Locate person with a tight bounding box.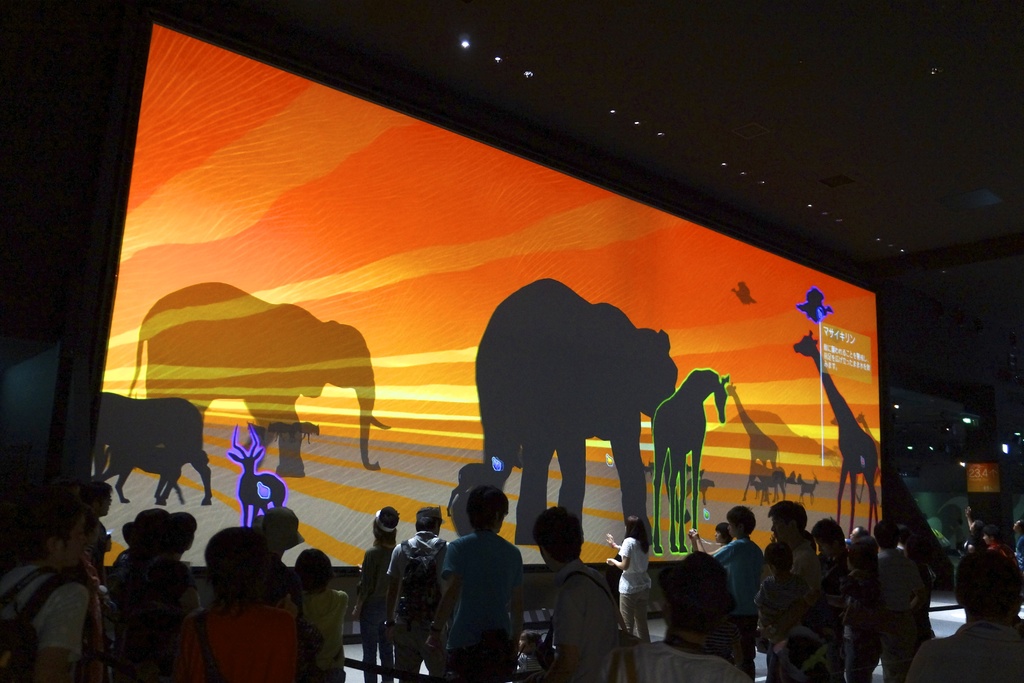
detection(814, 518, 853, 612).
